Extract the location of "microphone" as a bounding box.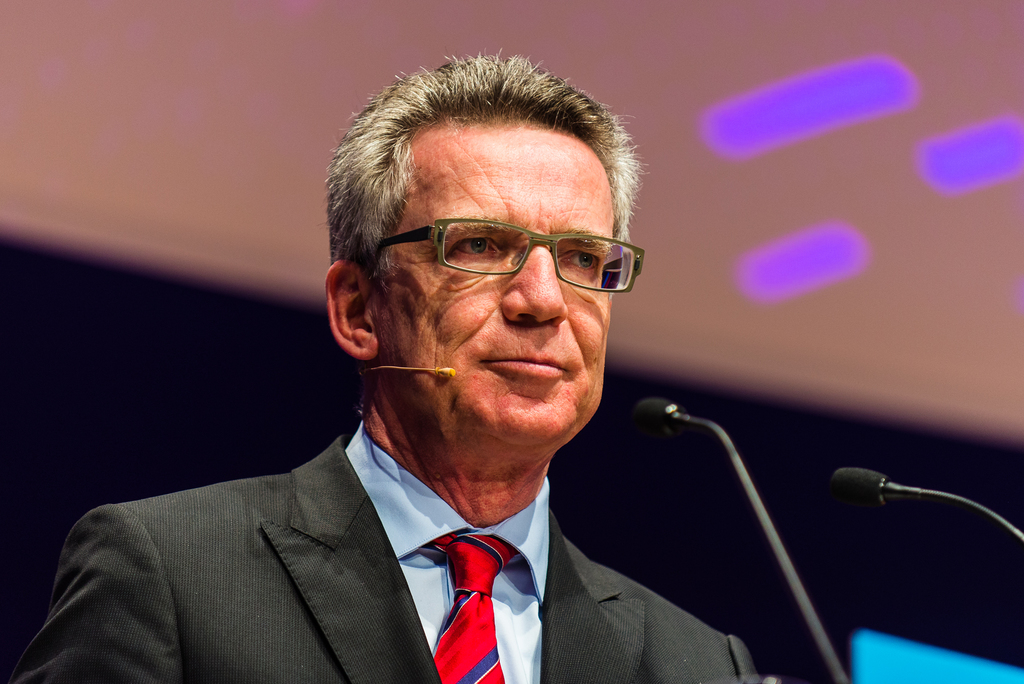
822:470:993:565.
